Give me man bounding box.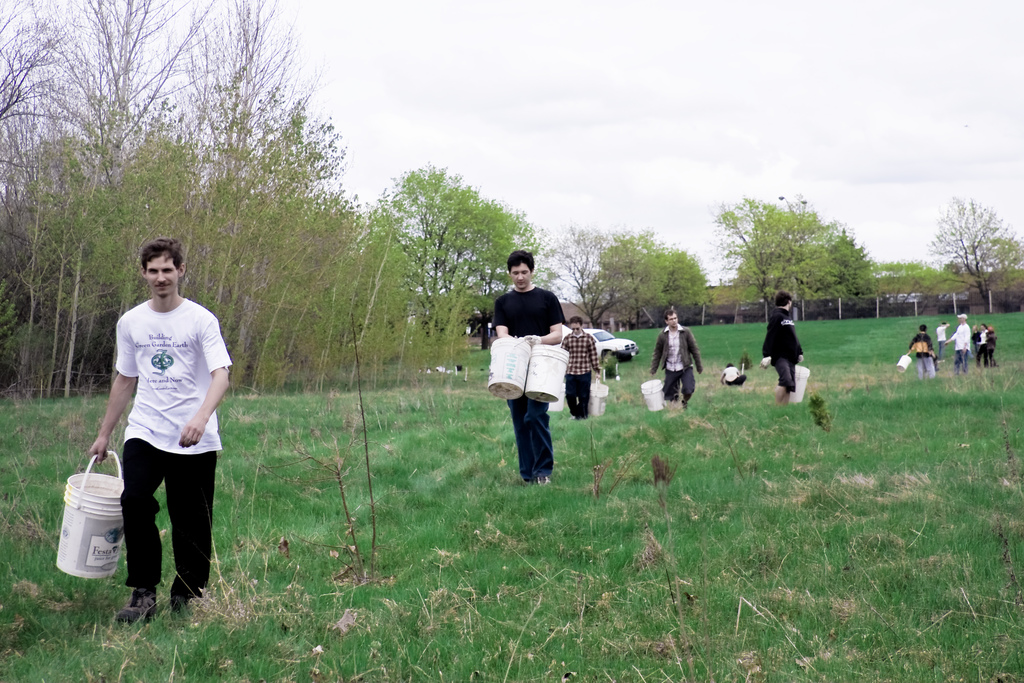
<region>488, 250, 567, 489</region>.
